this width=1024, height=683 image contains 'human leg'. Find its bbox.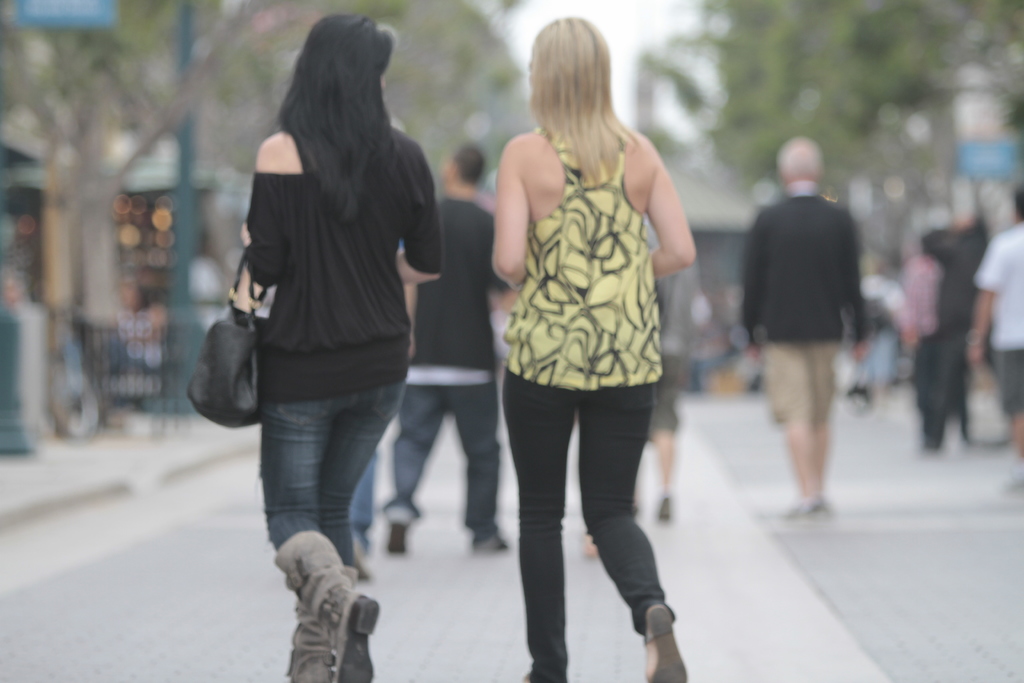
<bbox>502, 381, 576, 680</bbox>.
